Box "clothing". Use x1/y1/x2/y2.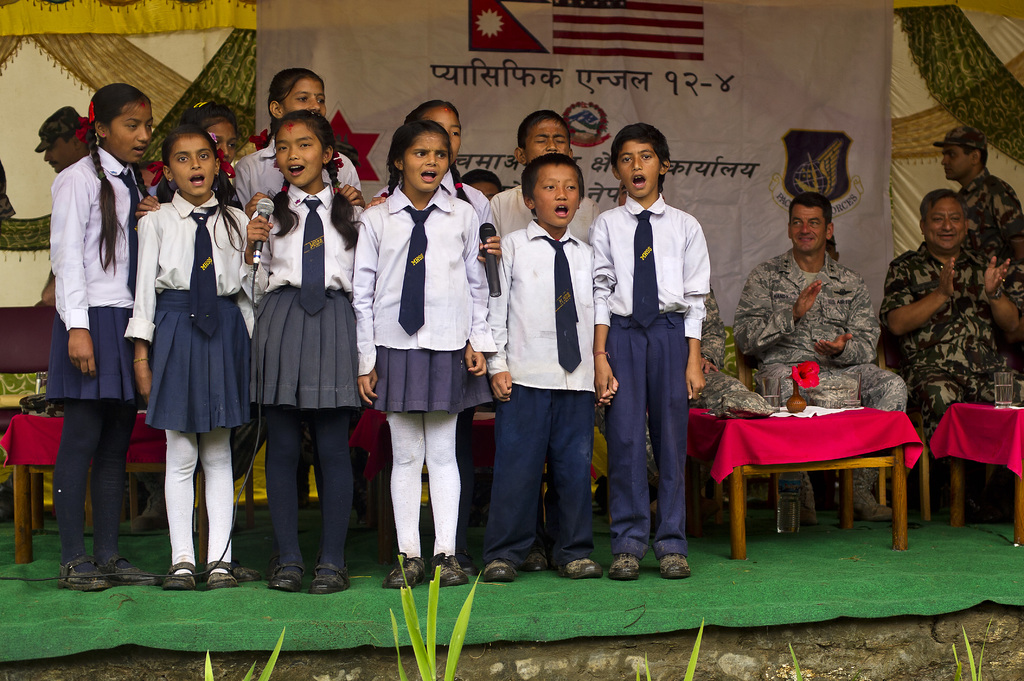
963/171/1023/310.
